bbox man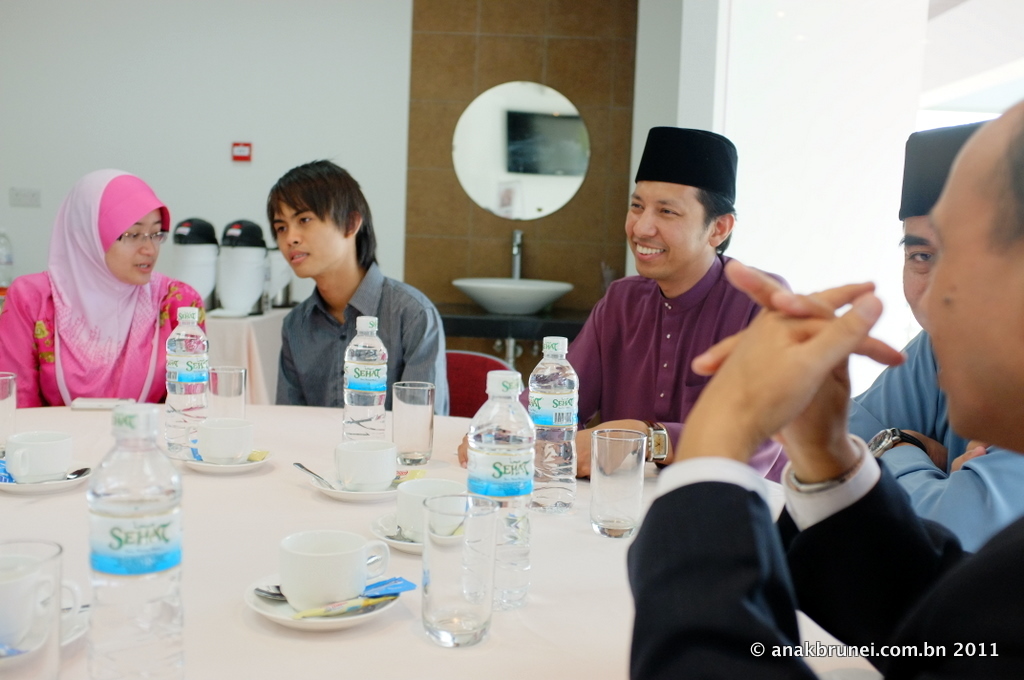
<region>455, 125, 791, 485</region>
